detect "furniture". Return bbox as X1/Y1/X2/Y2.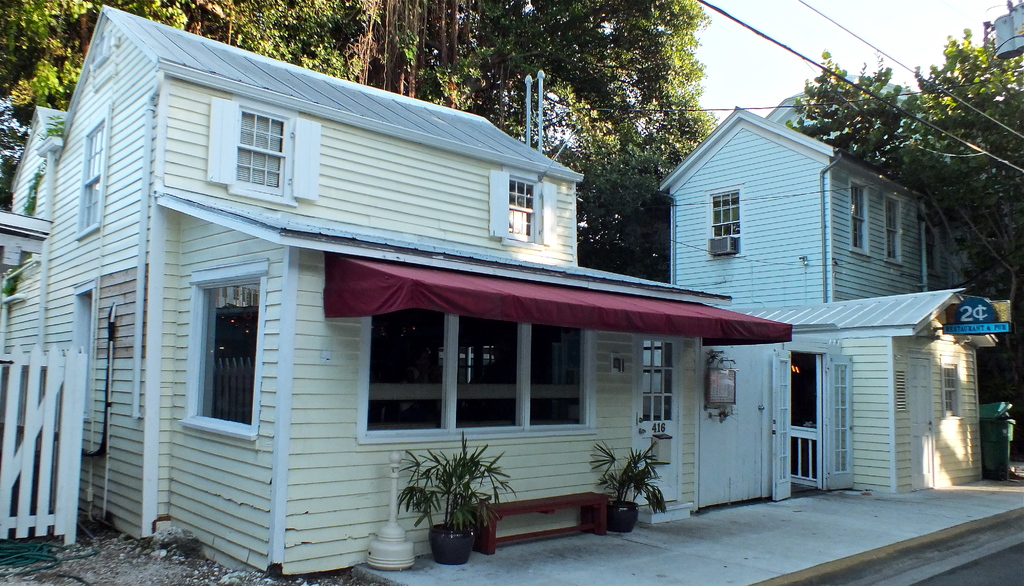
463/489/614/554.
